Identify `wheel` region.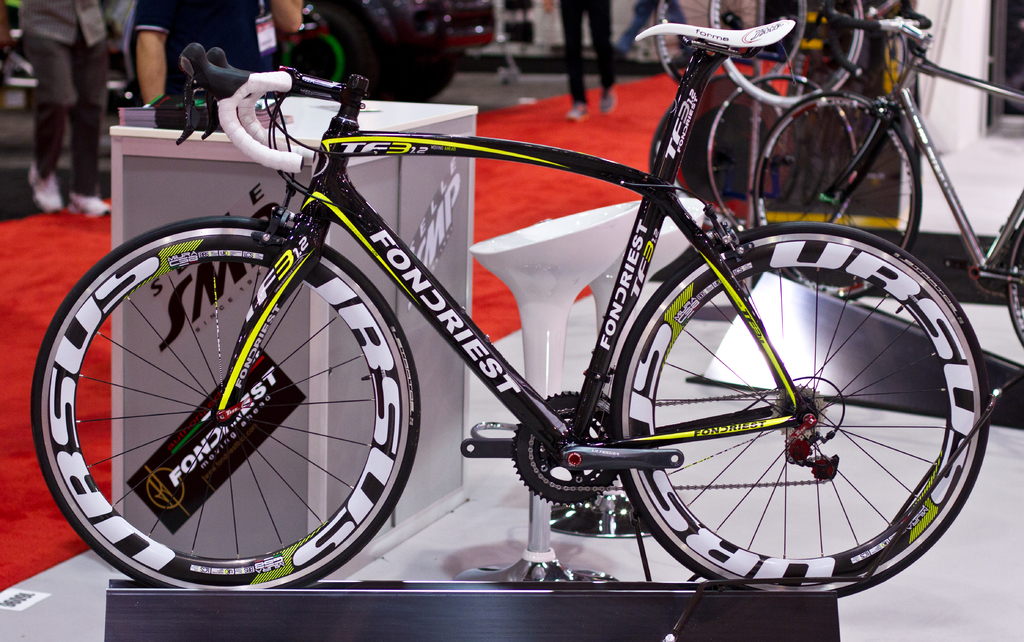
Region: bbox=[710, 0, 862, 109].
